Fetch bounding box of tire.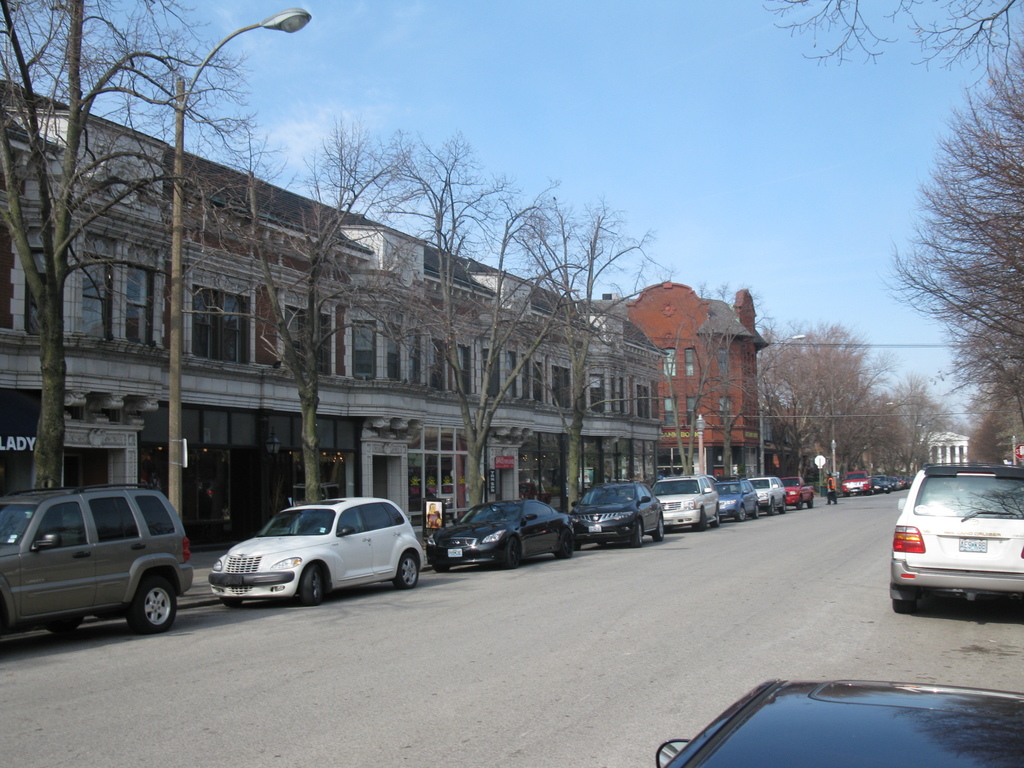
Bbox: {"left": 653, "top": 513, "right": 664, "bottom": 542}.
